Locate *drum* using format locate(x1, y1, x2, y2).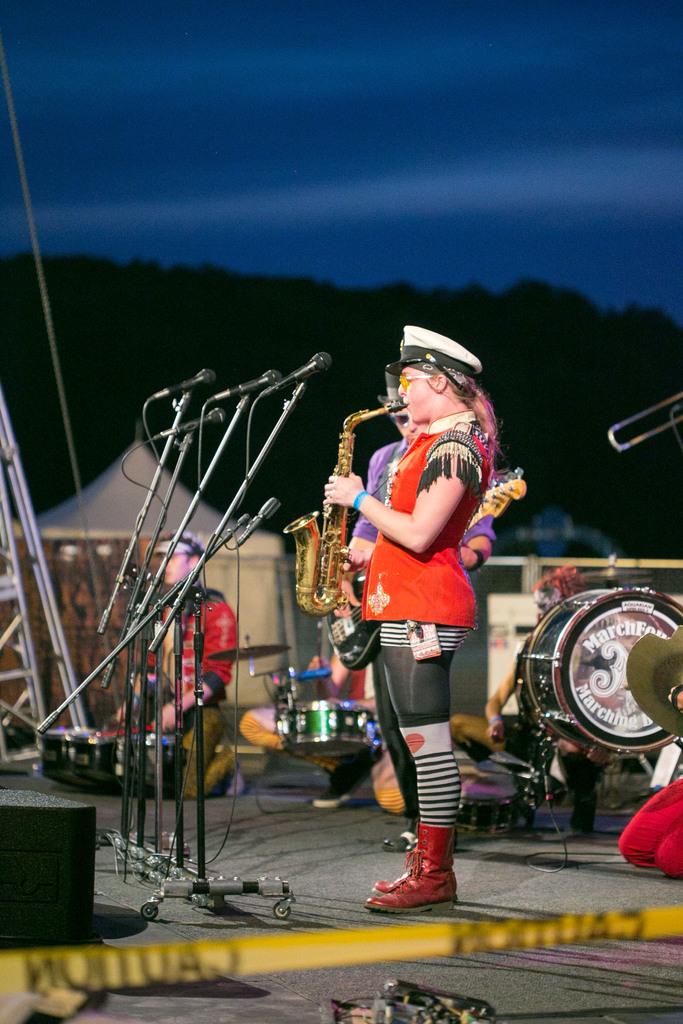
locate(457, 771, 527, 836).
